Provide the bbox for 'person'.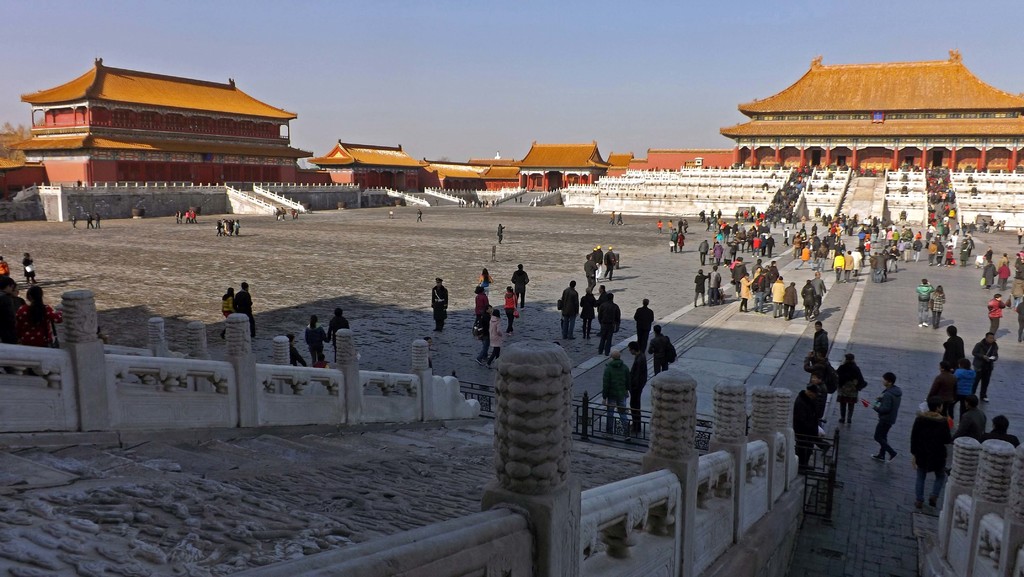
801, 370, 828, 447.
